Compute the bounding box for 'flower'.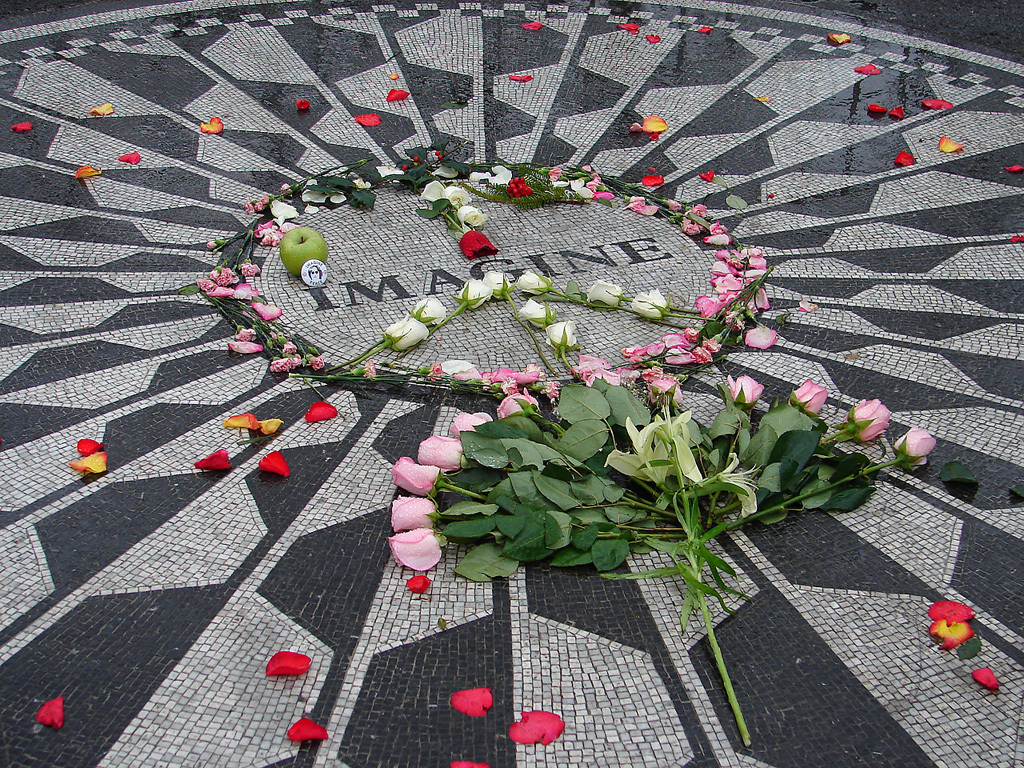
<region>573, 351, 622, 383</region>.
